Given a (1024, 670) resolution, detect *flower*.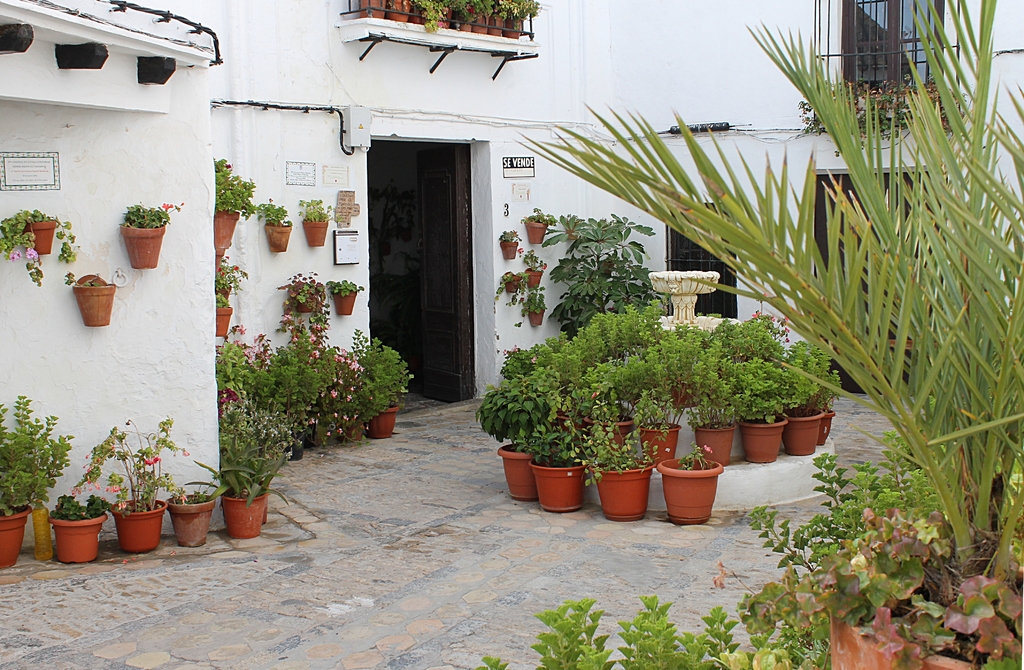
bbox(542, 260, 554, 270).
